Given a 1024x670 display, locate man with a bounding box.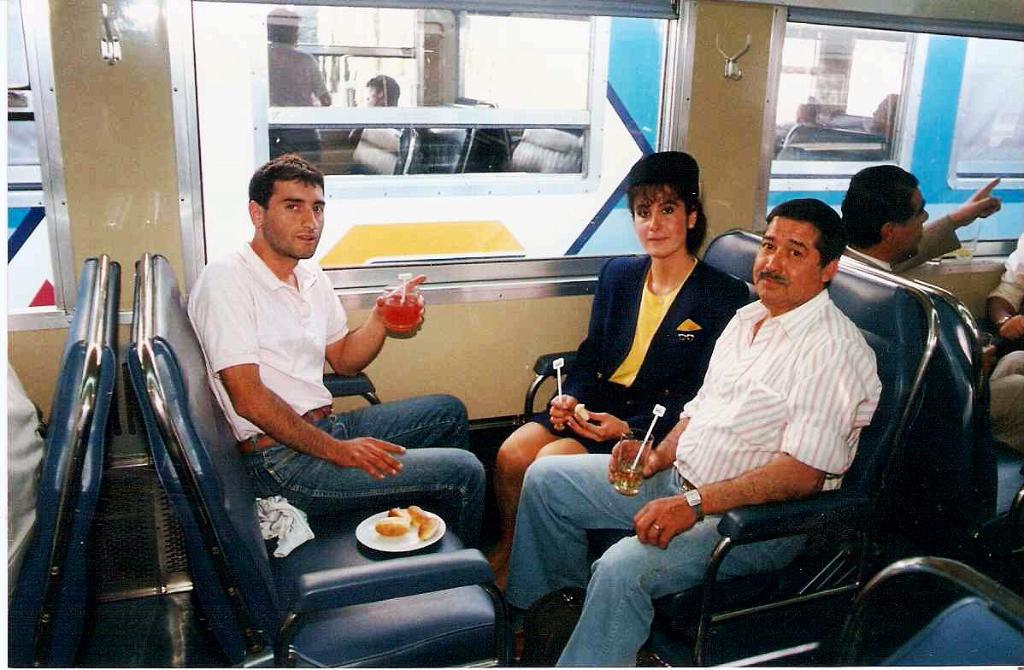
Located: left=362, top=71, right=403, bottom=106.
